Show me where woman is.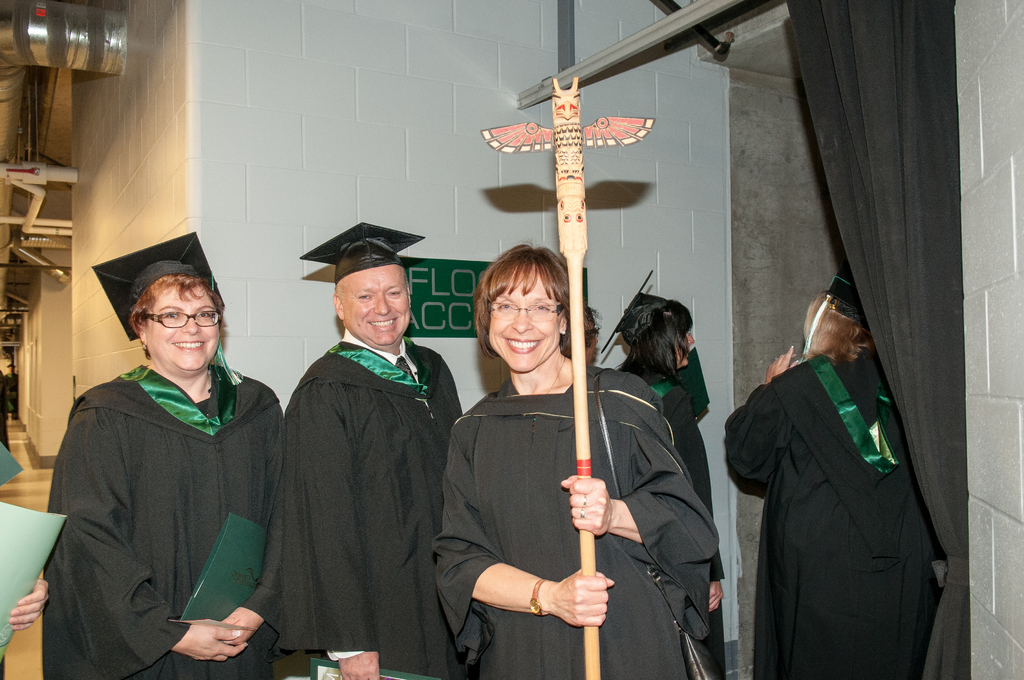
woman is at bbox(596, 264, 728, 679).
